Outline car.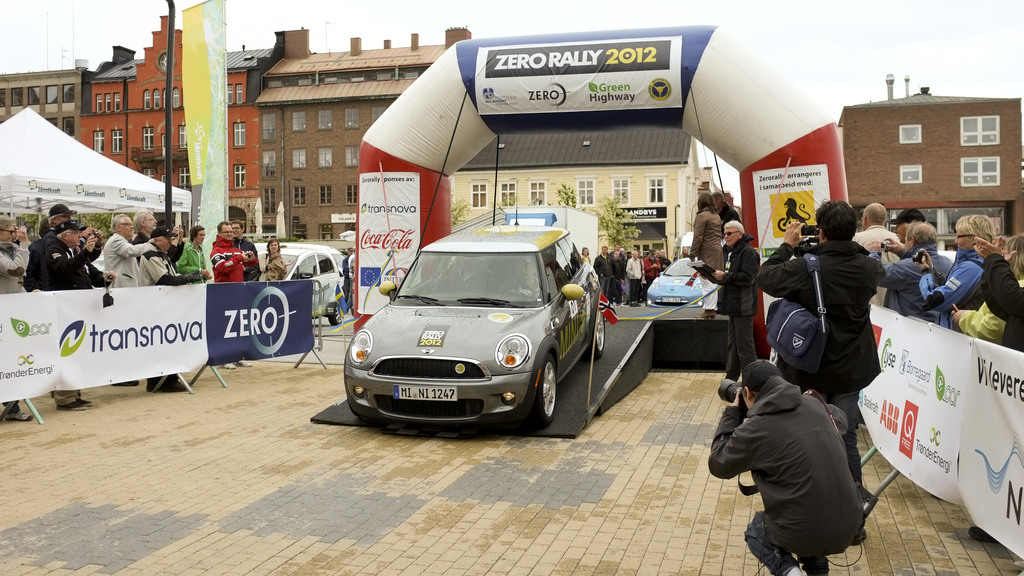
Outline: 340, 135, 609, 424.
